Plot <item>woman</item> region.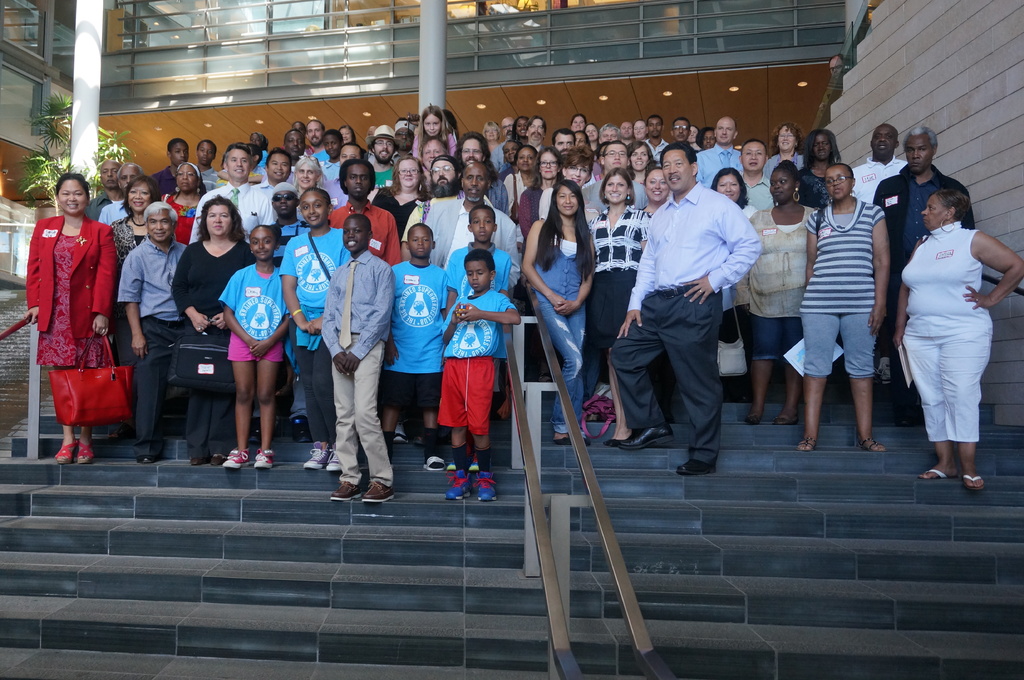
Plotted at (513, 114, 527, 145).
